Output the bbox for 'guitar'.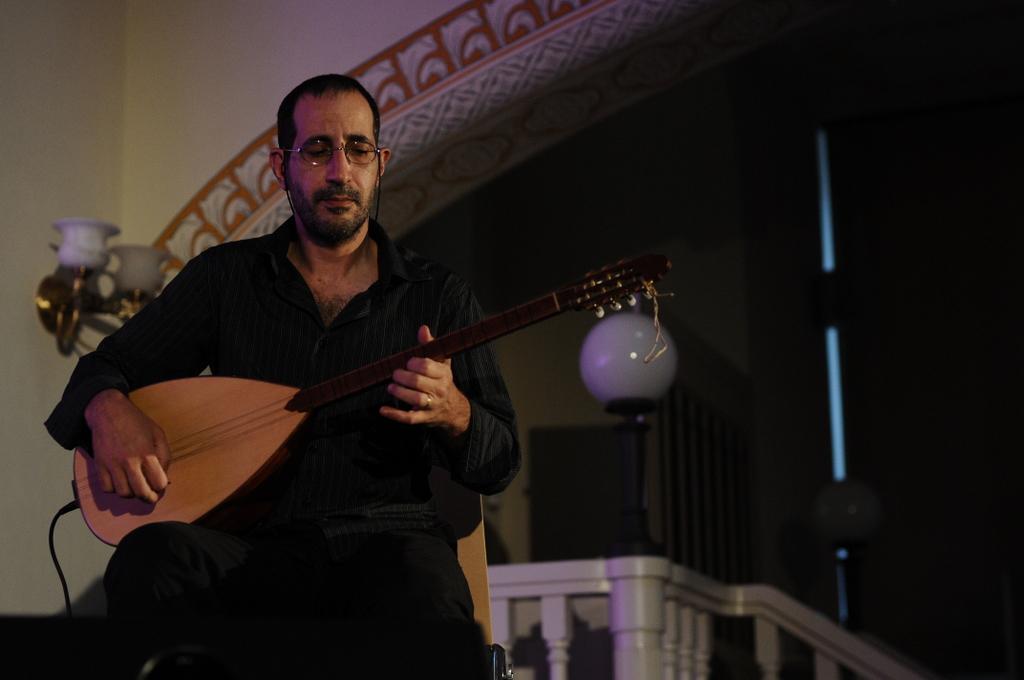
{"x1": 61, "y1": 255, "x2": 682, "y2": 547}.
